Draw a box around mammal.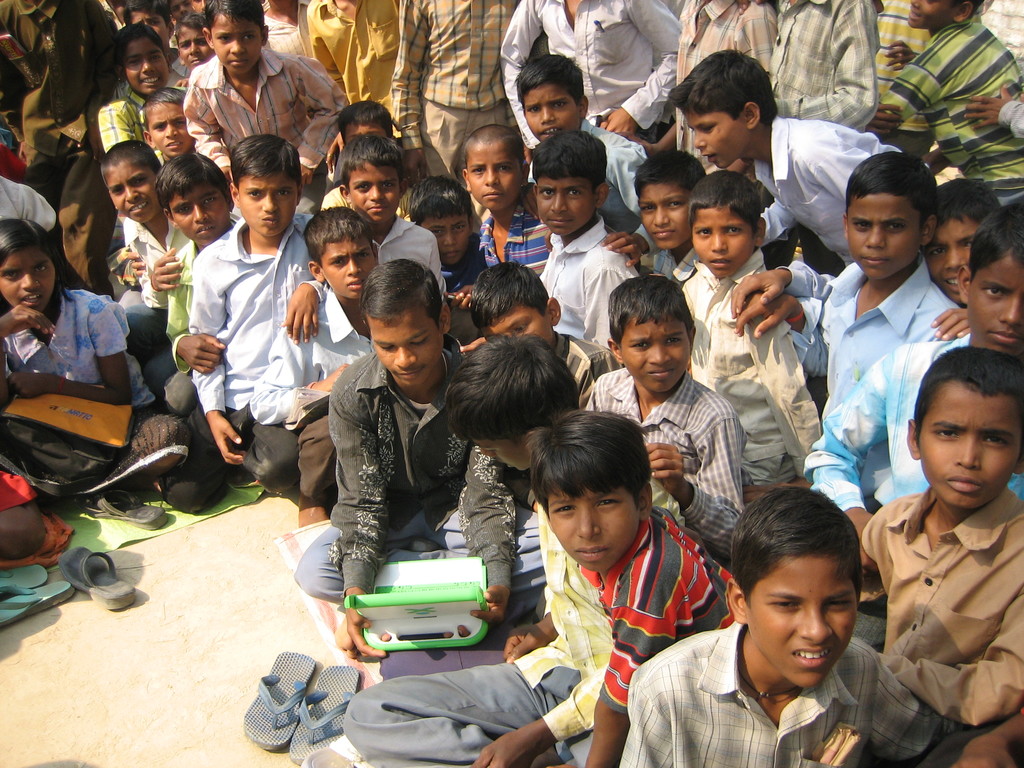
box=[535, 131, 636, 352].
